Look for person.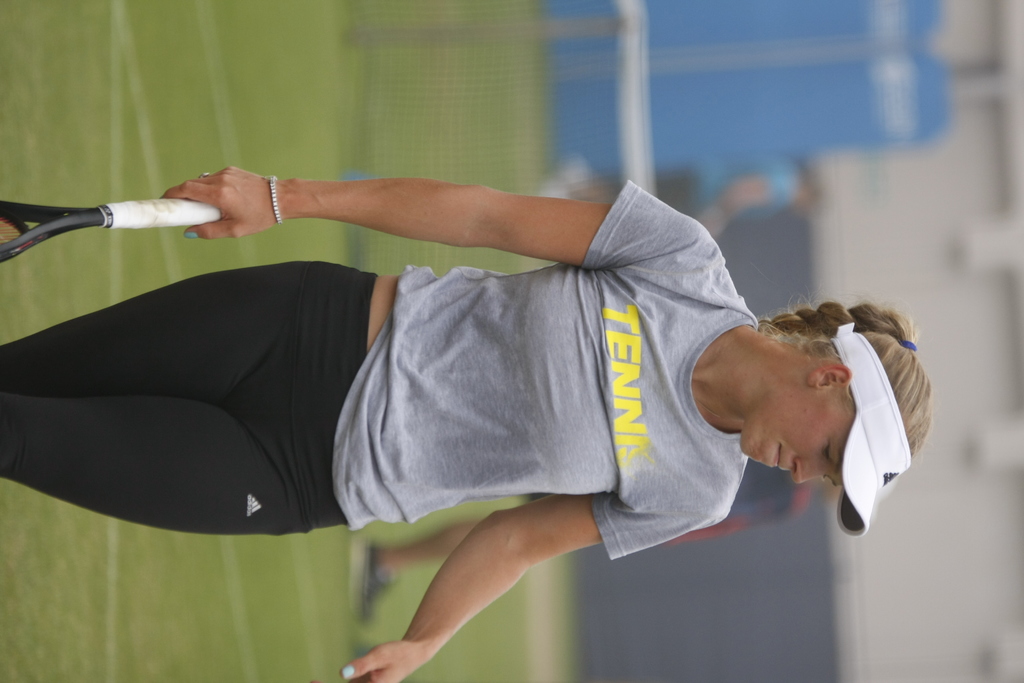
Found: 16/133/872/651.
